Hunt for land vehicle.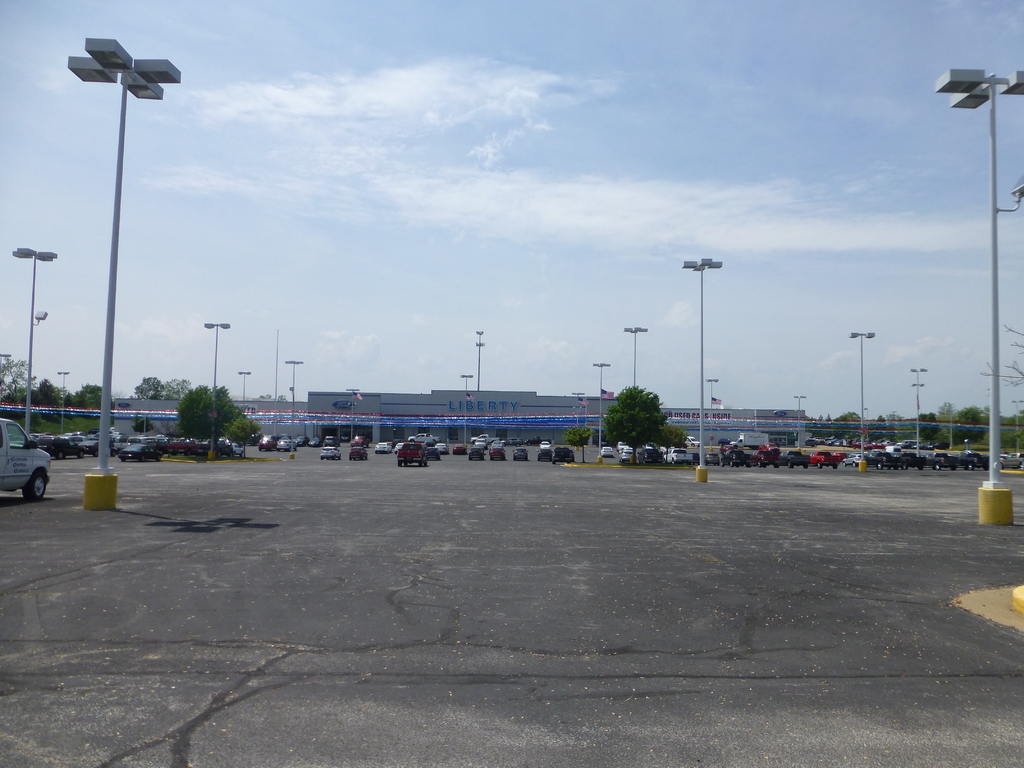
Hunted down at bbox=[552, 450, 570, 461].
